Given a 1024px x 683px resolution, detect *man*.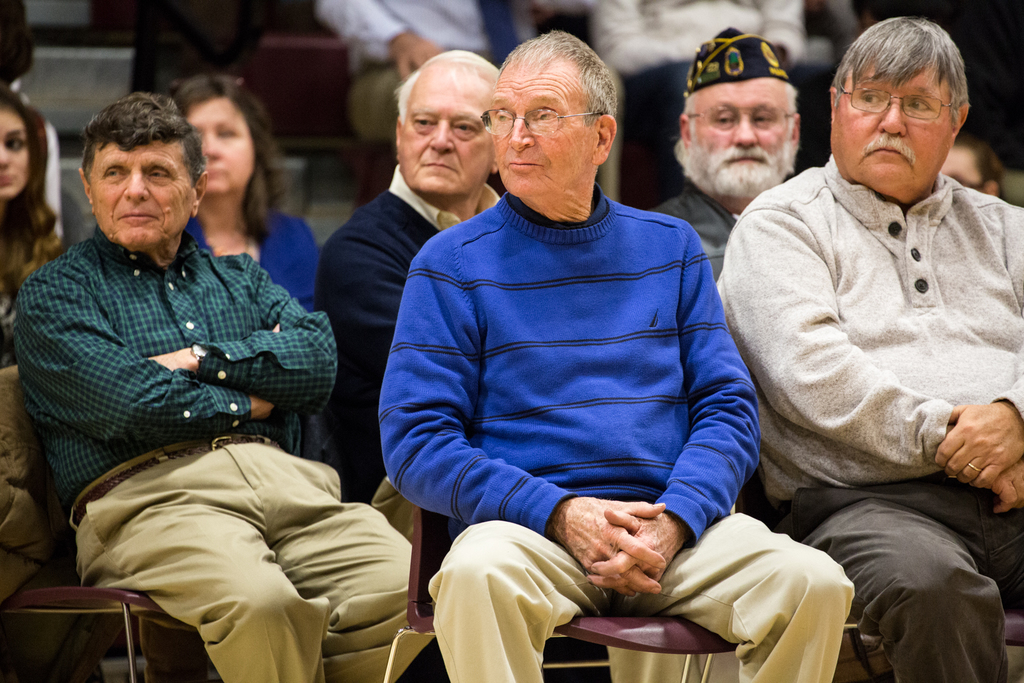
<bbox>317, 0, 499, 143</bbox>.
